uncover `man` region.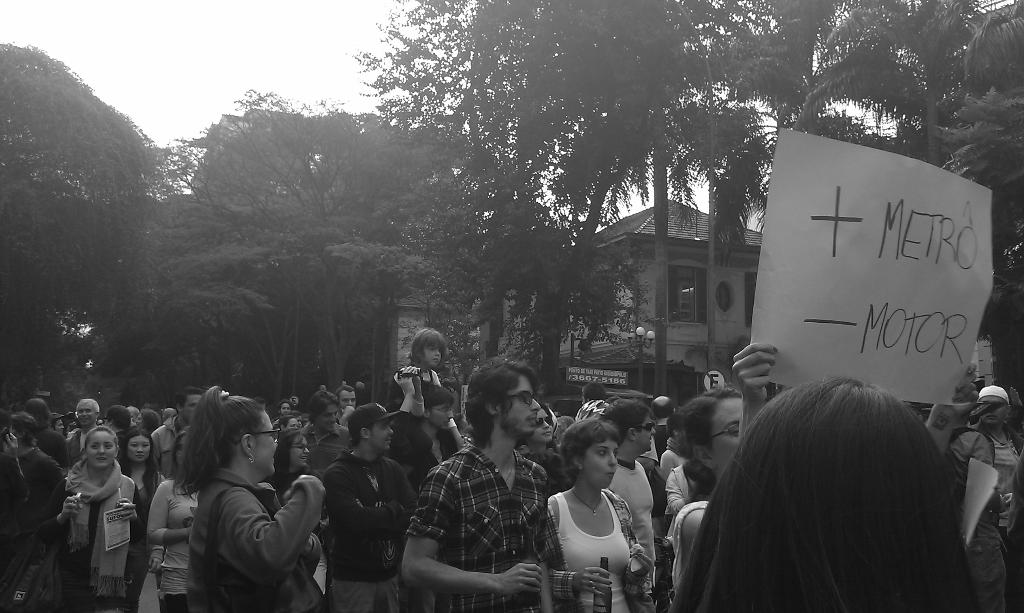
Uncovered: x1=653, y1=409, x2=689, y2=603.
